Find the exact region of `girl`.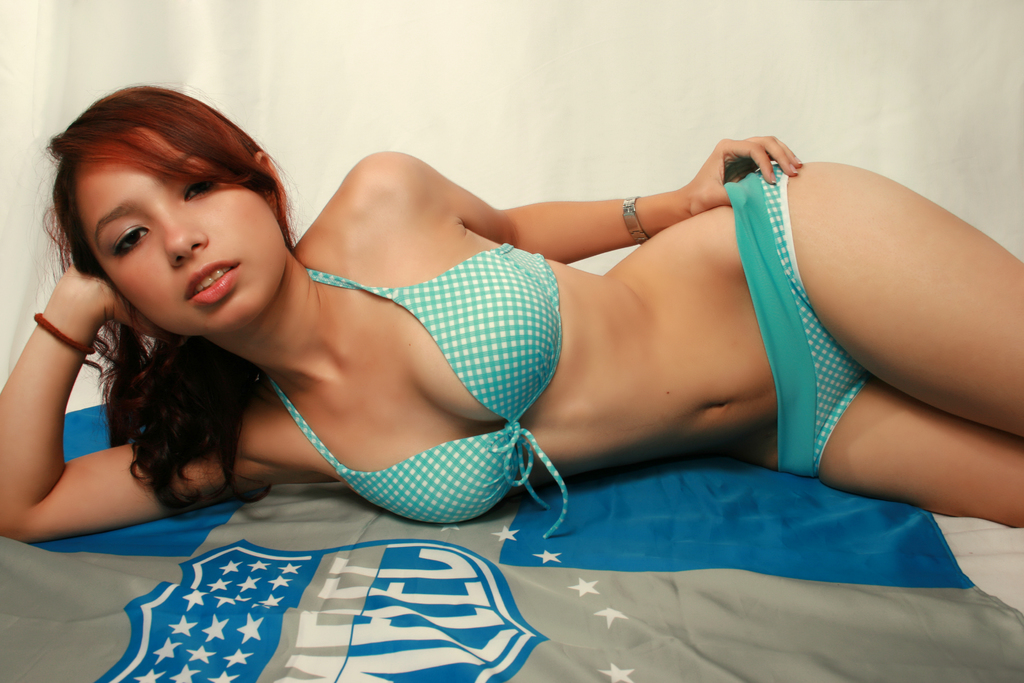
Exact region: bbox=[0, 73, 1023, 545].
